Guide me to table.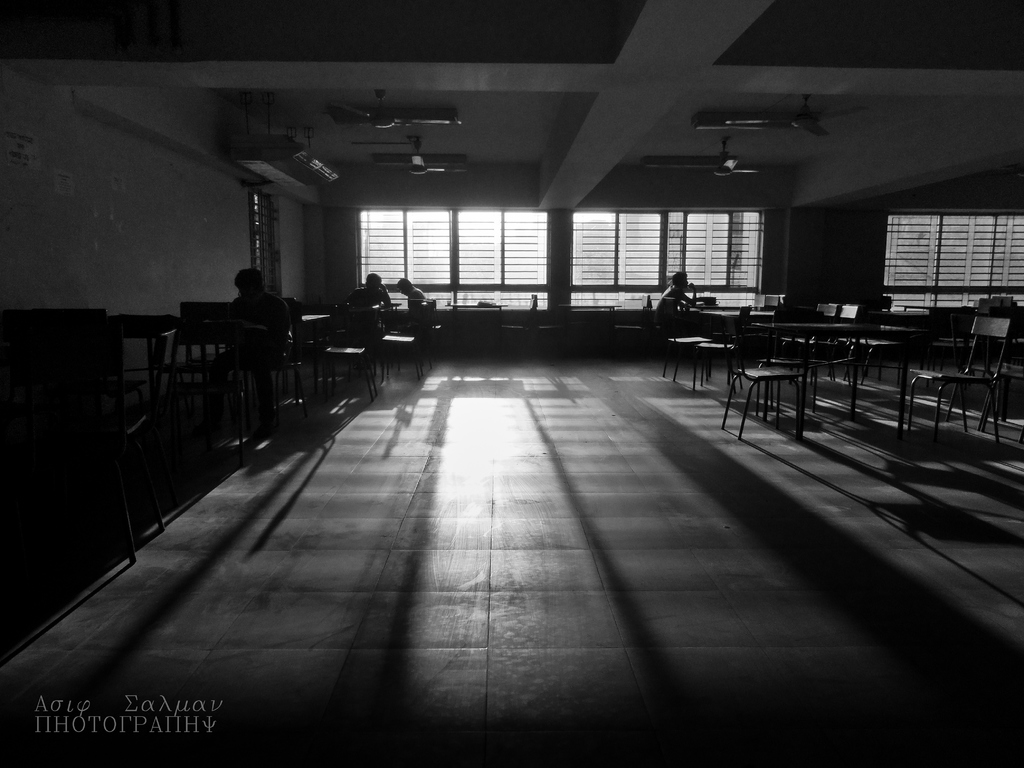
Guidance: (left=731, top=311, right=890, bottom=436).
